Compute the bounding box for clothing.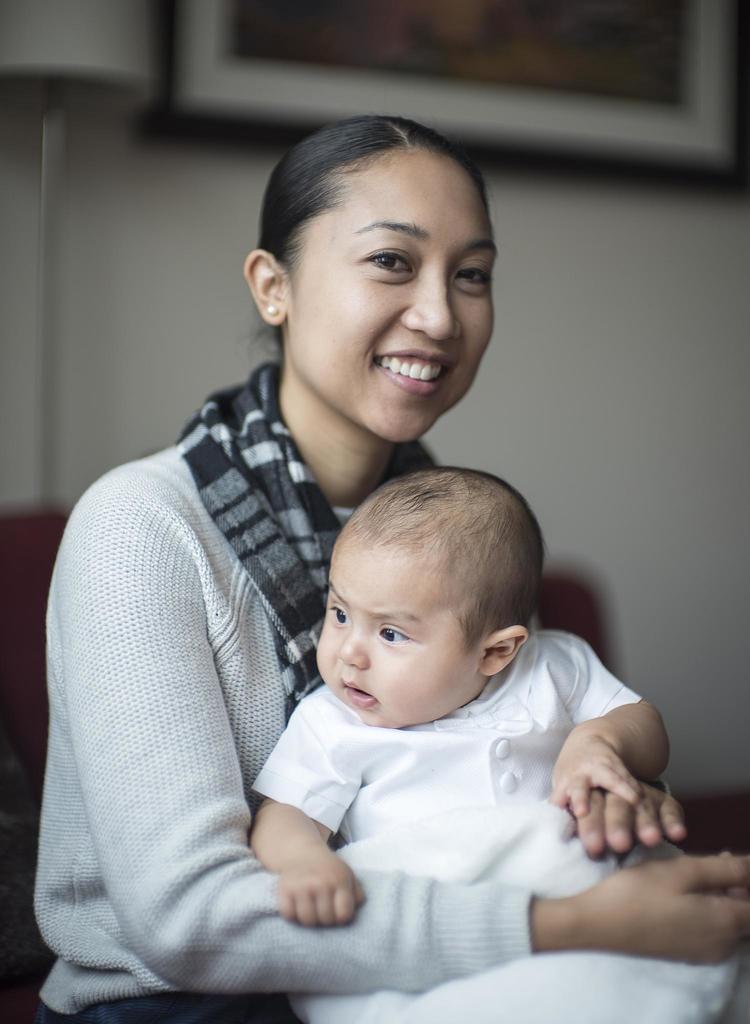
34/362/749/1023.
